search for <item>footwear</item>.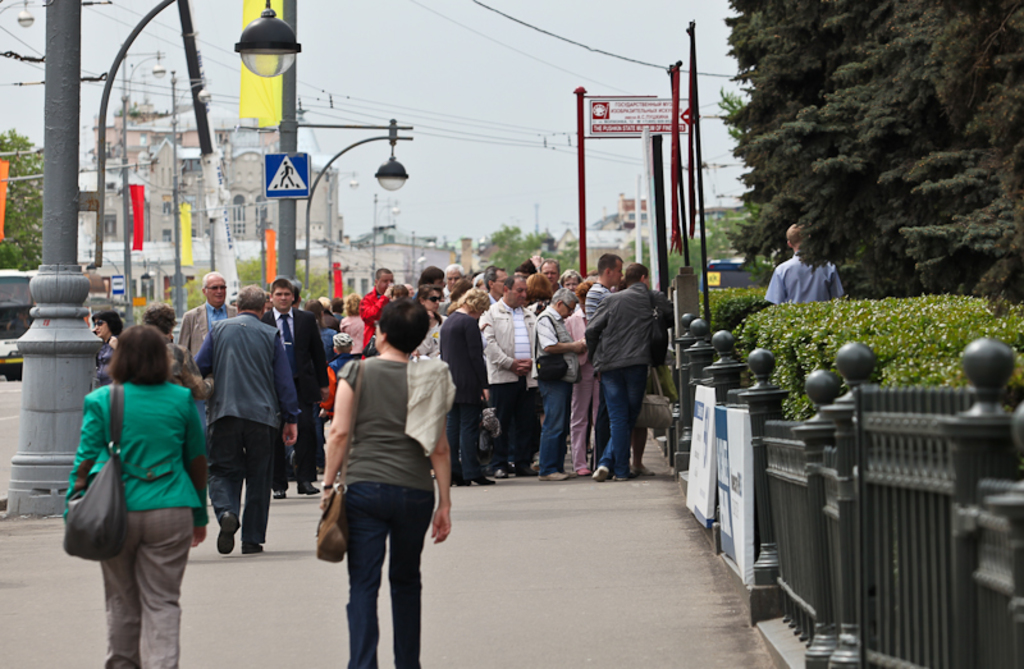
Found at 541/475/564/482.
